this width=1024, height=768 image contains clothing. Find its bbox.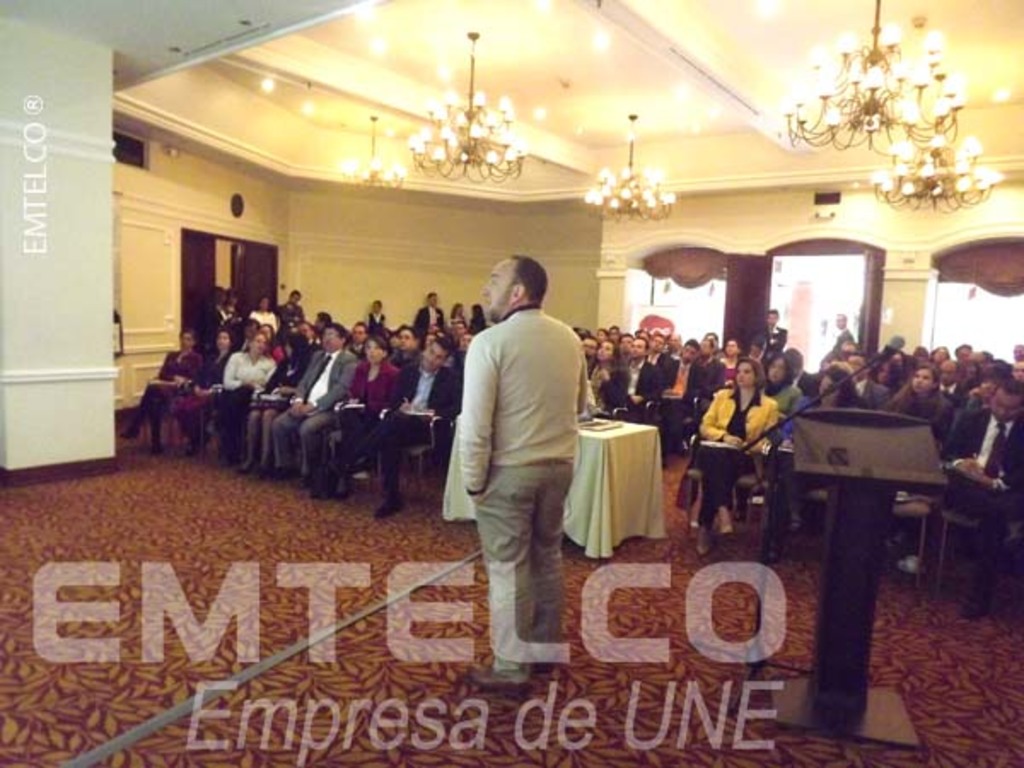
[x1=249, y1=355, x2=311, y2=411].
